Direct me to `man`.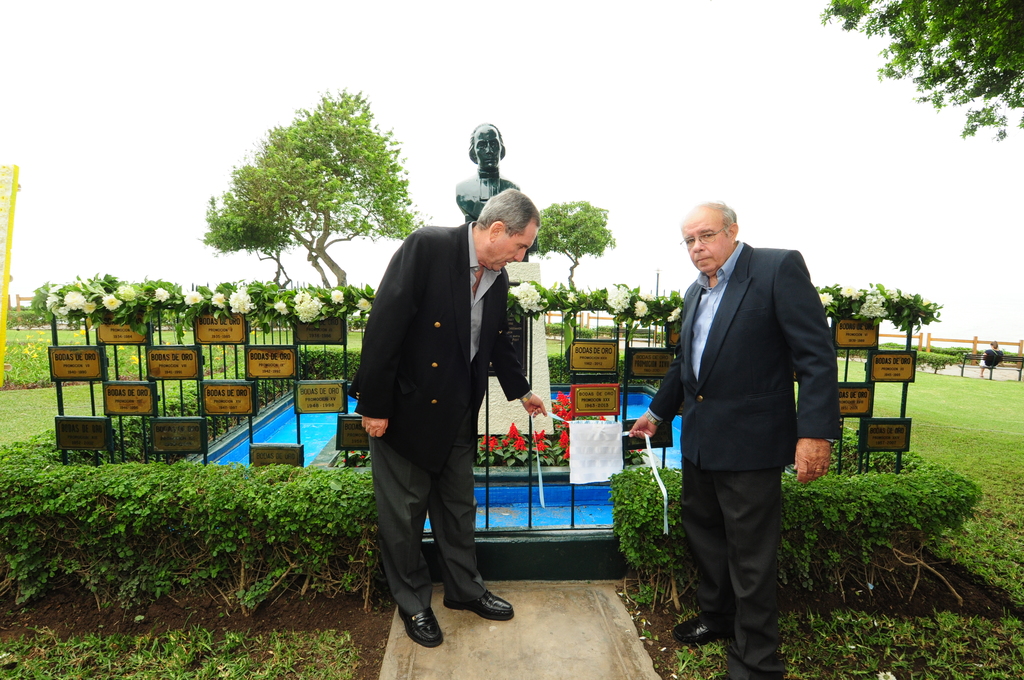
Direction: 452, 126, 524, 227.
